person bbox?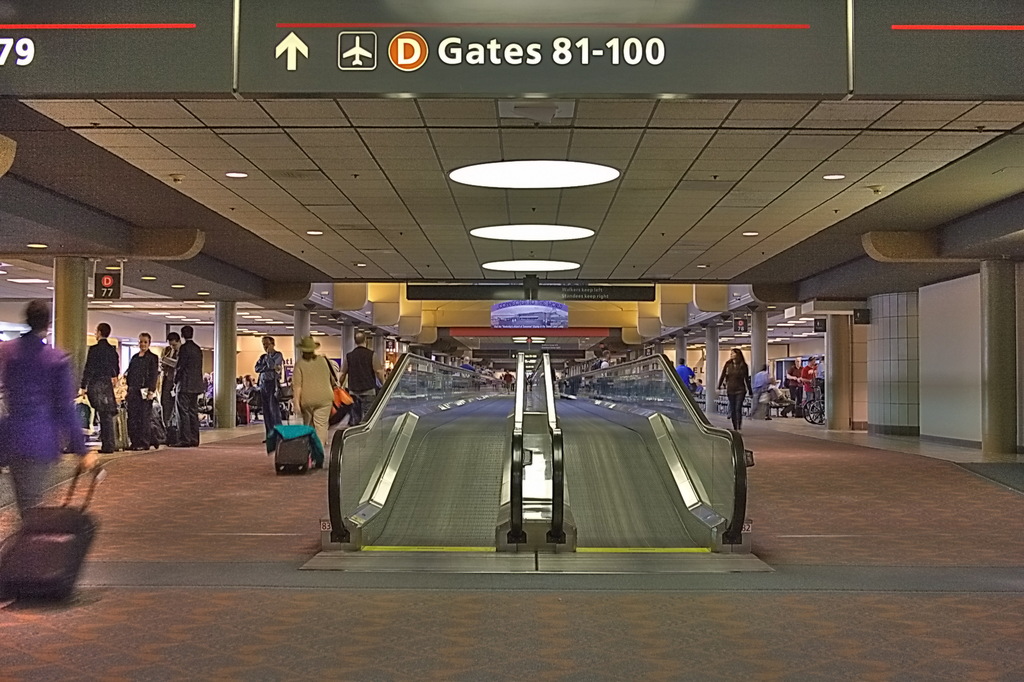
rect(239, 330, 280, 420)
